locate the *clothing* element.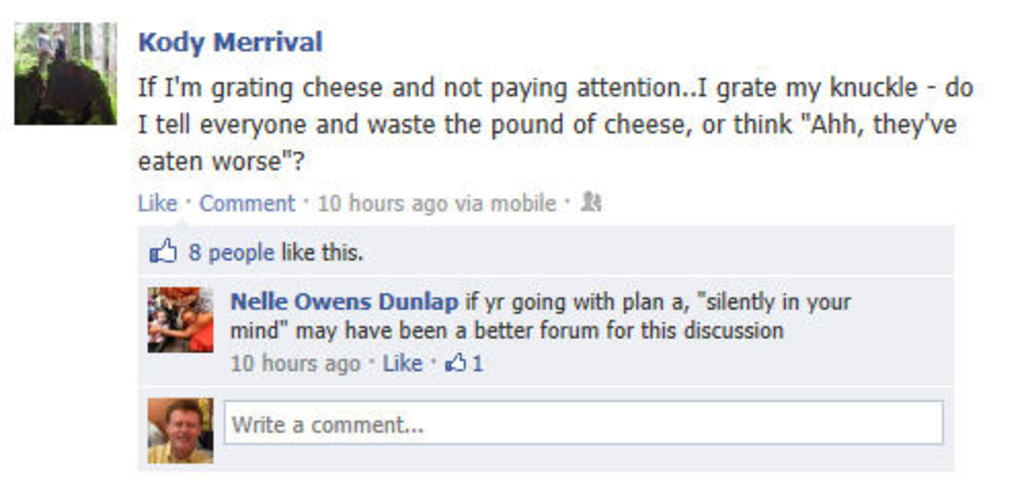
Element bbox: <box>146,423,162,445</box>.
